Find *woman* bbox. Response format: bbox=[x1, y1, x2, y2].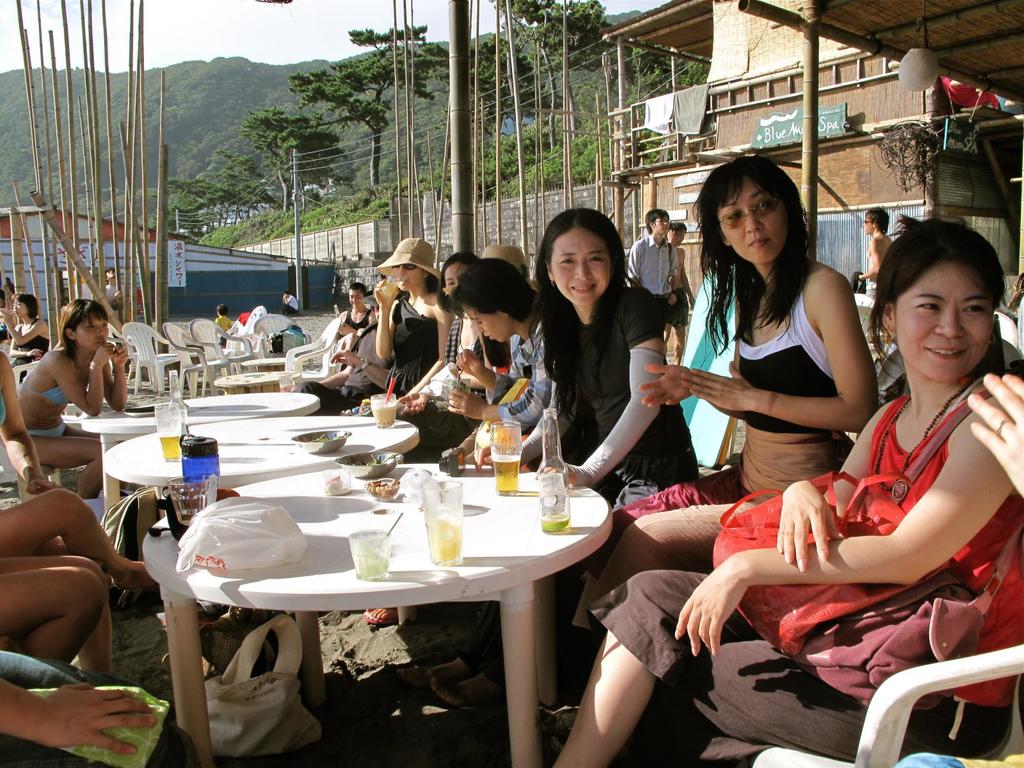
bbox=[373, 238, 460, 398].
